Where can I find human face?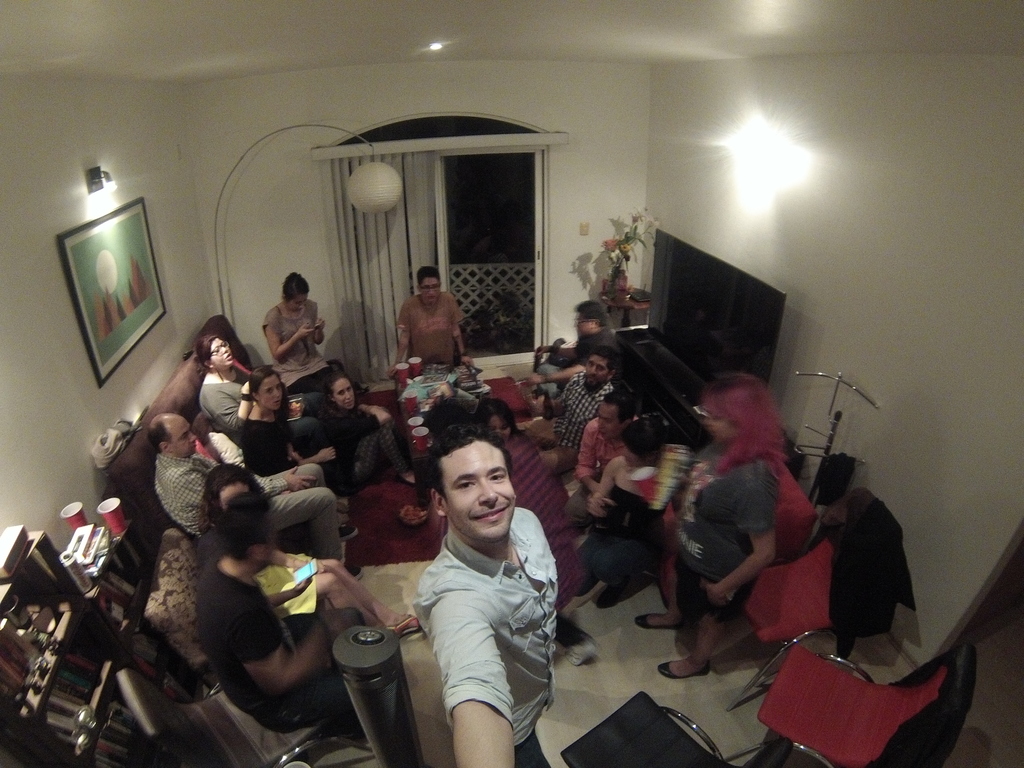
You can find it at rect(420, 276, 442, 307).
